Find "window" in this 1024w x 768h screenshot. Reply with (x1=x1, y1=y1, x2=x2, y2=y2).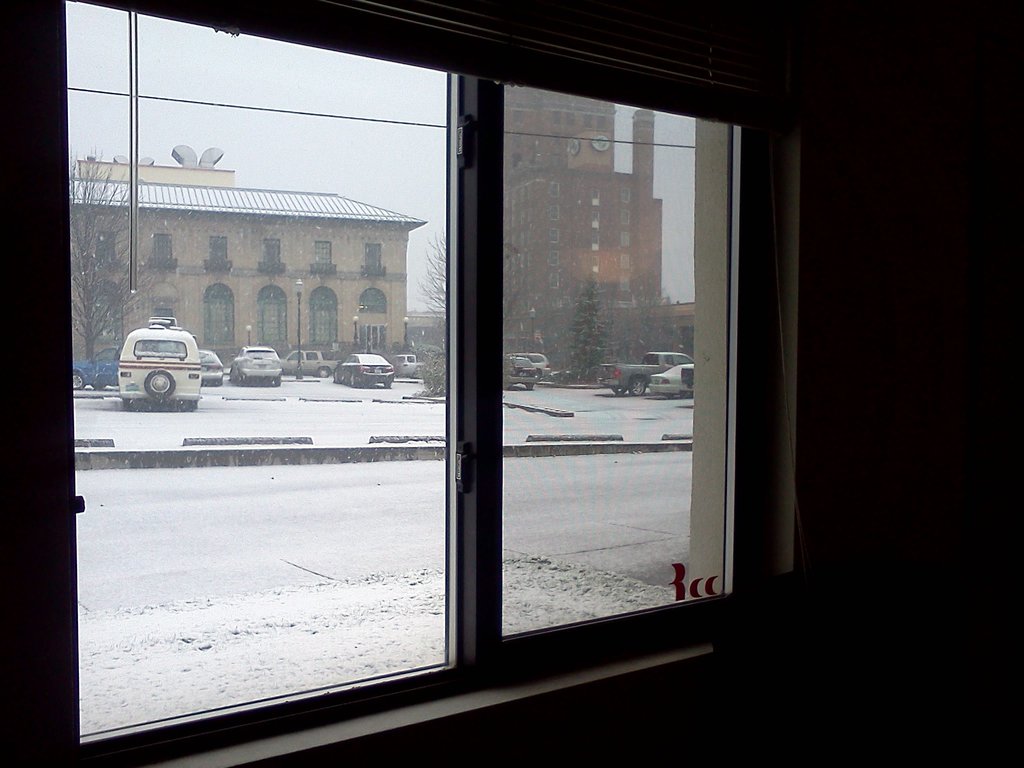
(x1=550, y1=207, x2=559, y2=220).
